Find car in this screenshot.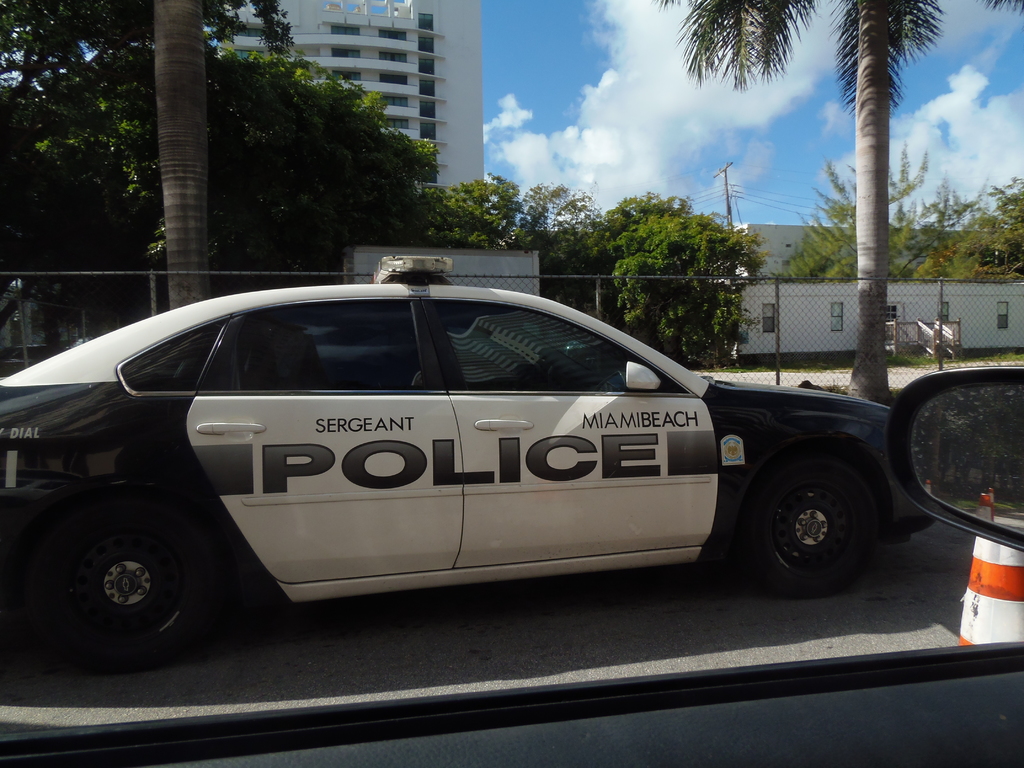
The bounding box for car is <box>0,256,932,659</box>.
